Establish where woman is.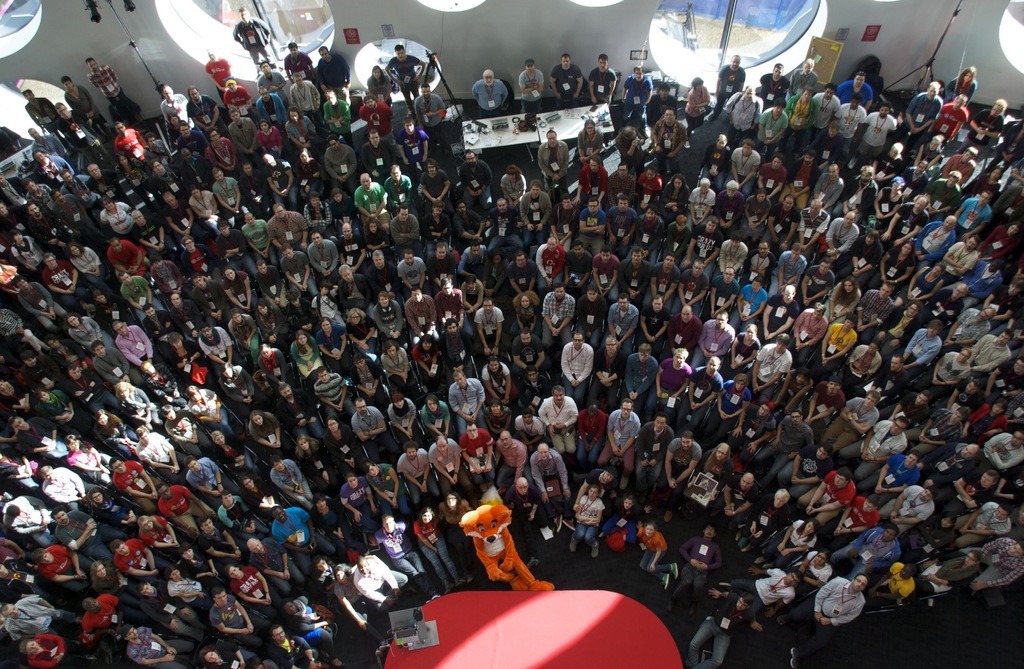
Established at l=680, t=77, r=711, b=153.
